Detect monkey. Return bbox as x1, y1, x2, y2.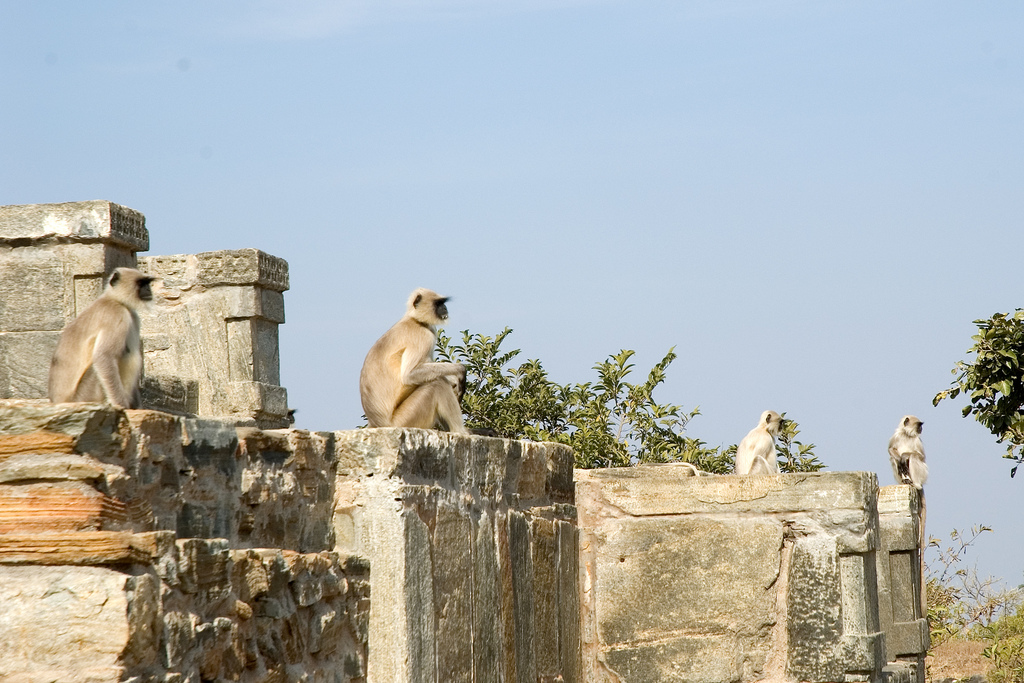
349, 280, 476, 447.
